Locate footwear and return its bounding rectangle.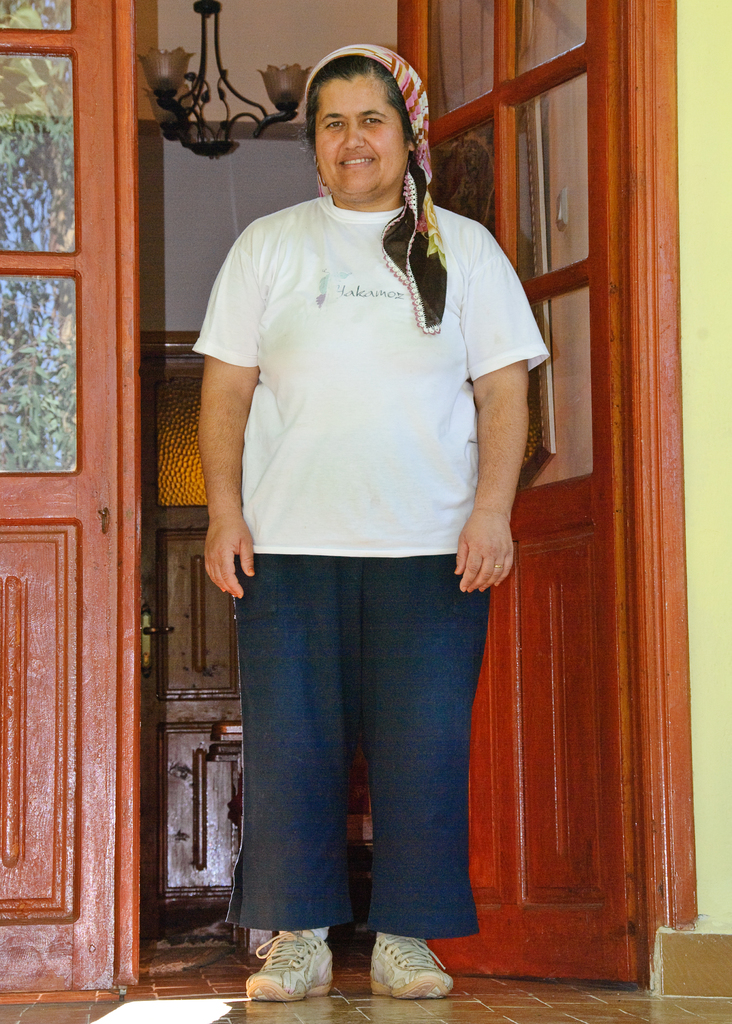
left=240, top=927, right=338, bottom=1000.
